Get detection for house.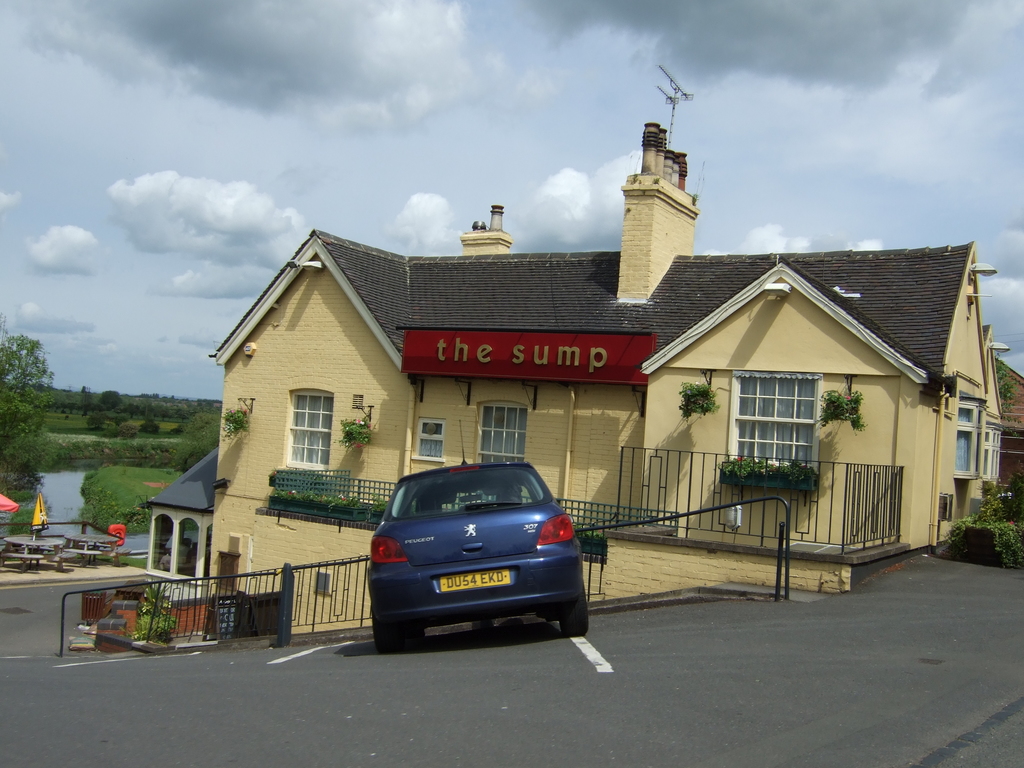
Detection: BBox(218, 124, 975, 575).
